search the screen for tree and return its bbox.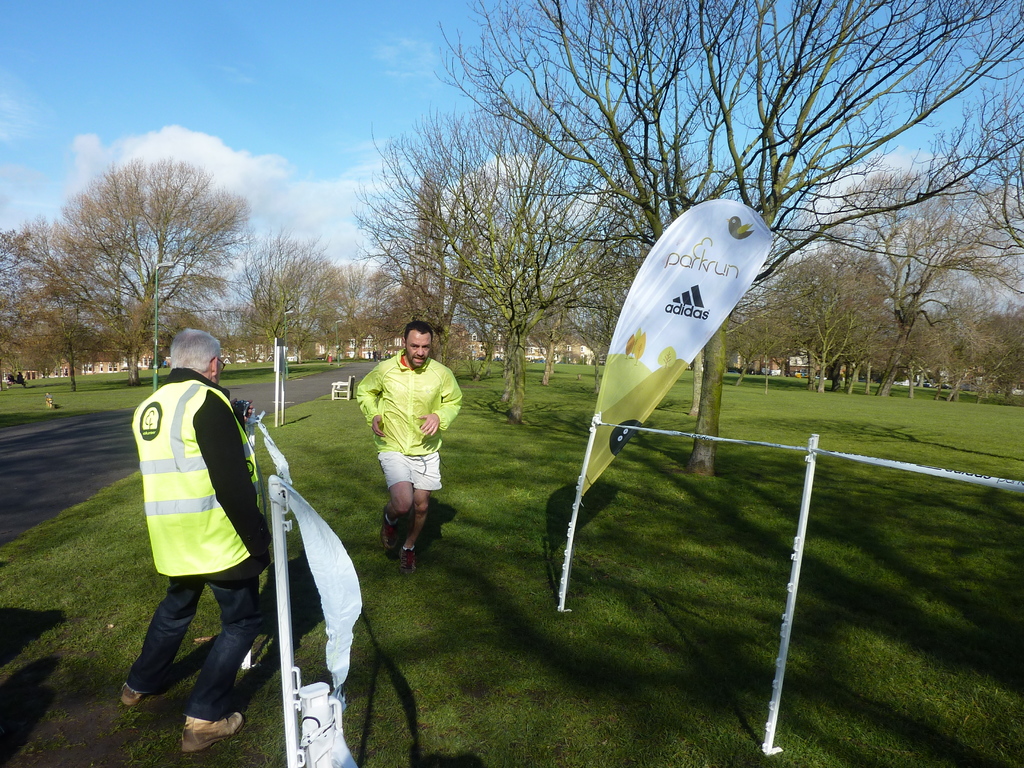
Found: BBox(22, 136, 286, 379).
